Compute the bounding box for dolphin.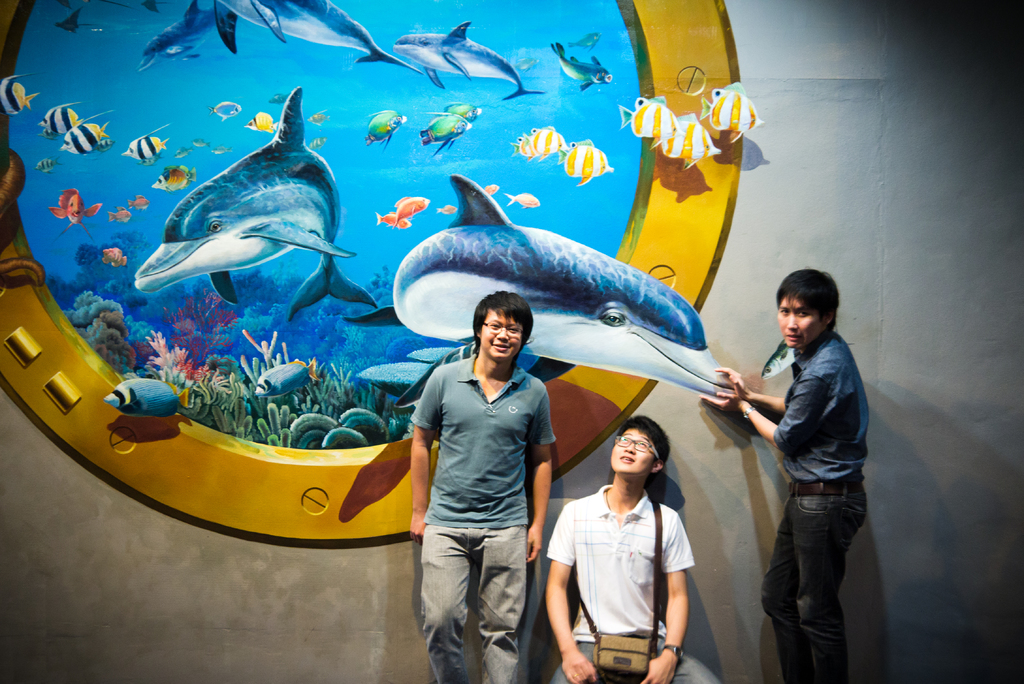
[left=132, top=0, right=198, bottom=79].
